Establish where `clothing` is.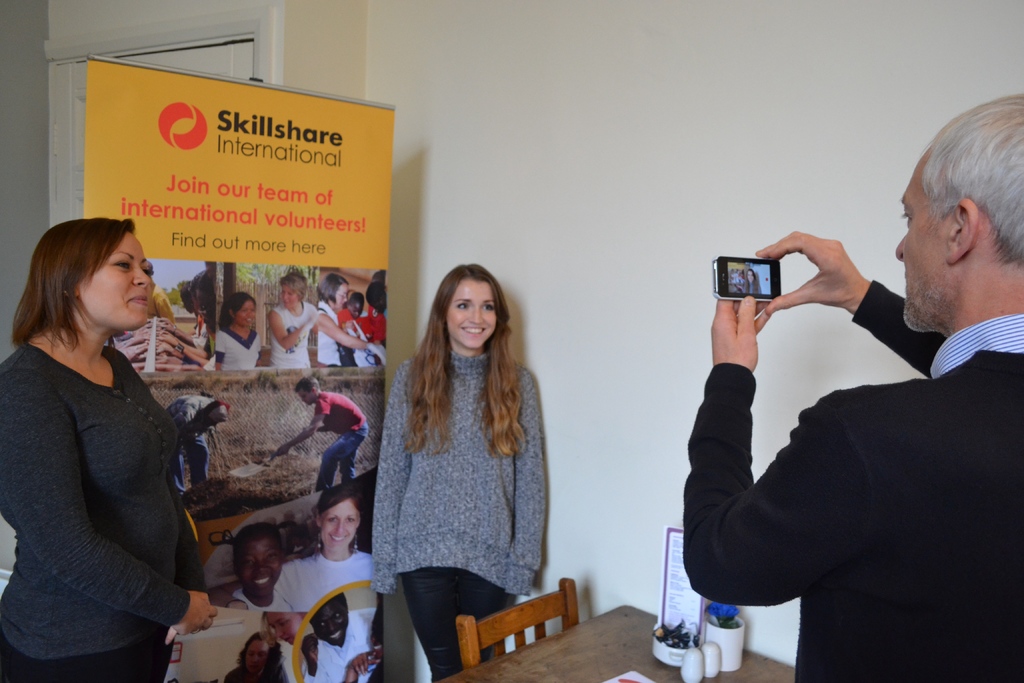
Established at rect(312, 304, 352, 362).
